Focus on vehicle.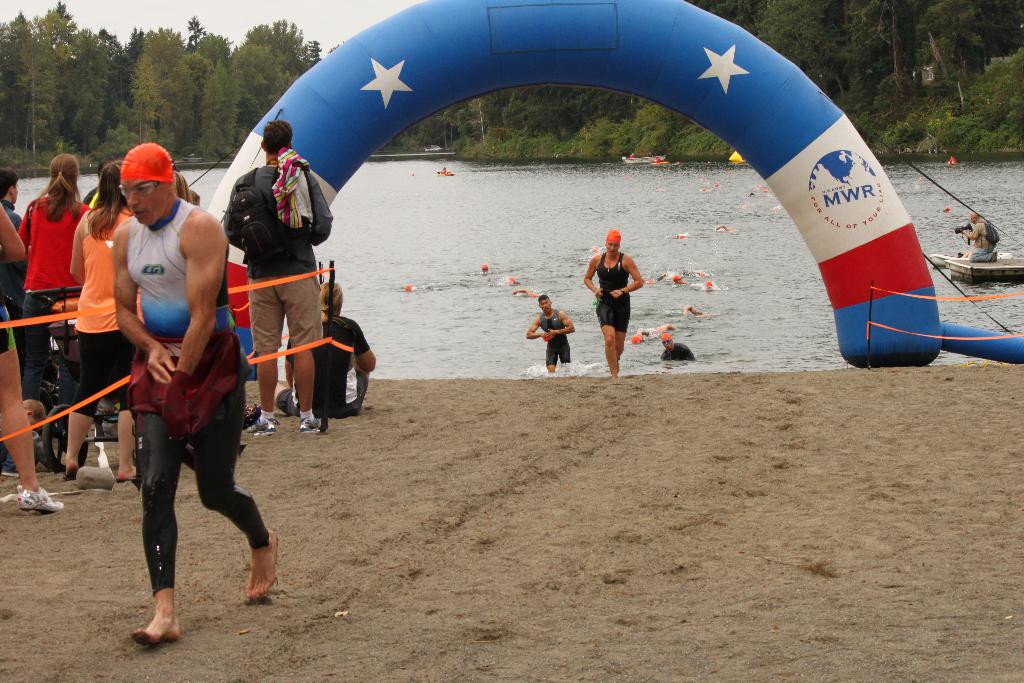
Focused at <region>623, 154, 666, 162</region>.
